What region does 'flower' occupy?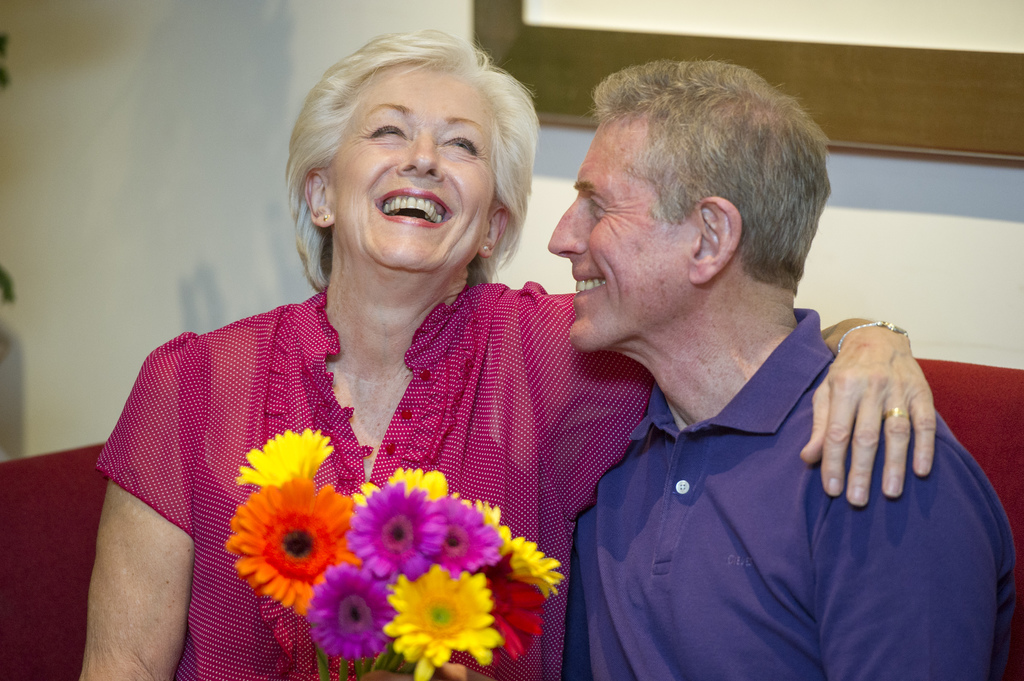
[x1=230, y1=428, x2=337, y2=493].
